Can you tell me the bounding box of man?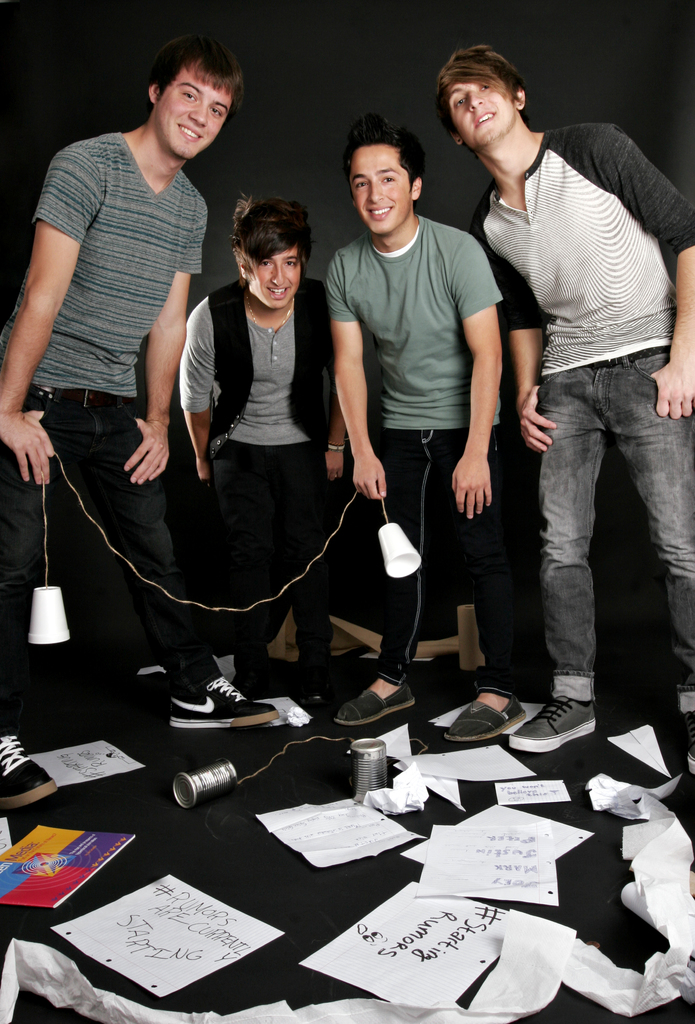
<bbox>177, 190, 343, 702</bbox>.
